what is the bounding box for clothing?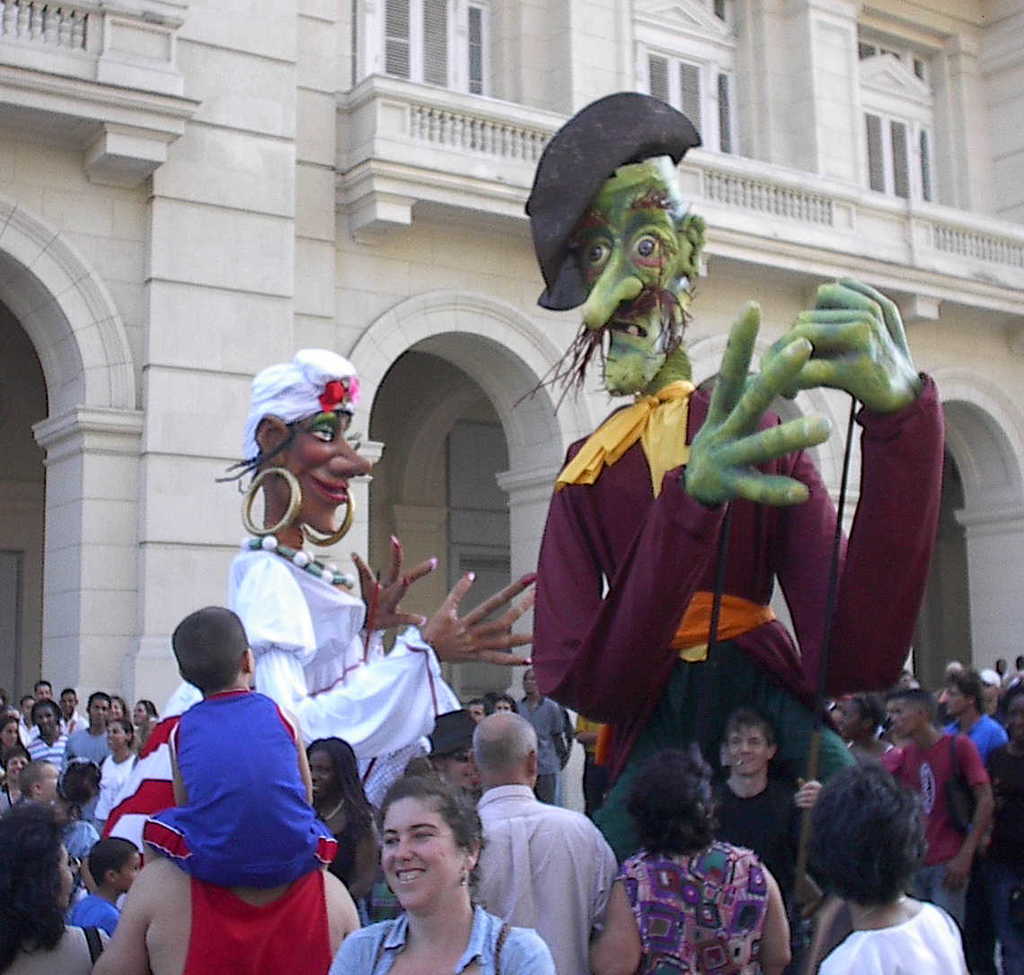
(x1=183, y1=873, x2=338, y2=974).
